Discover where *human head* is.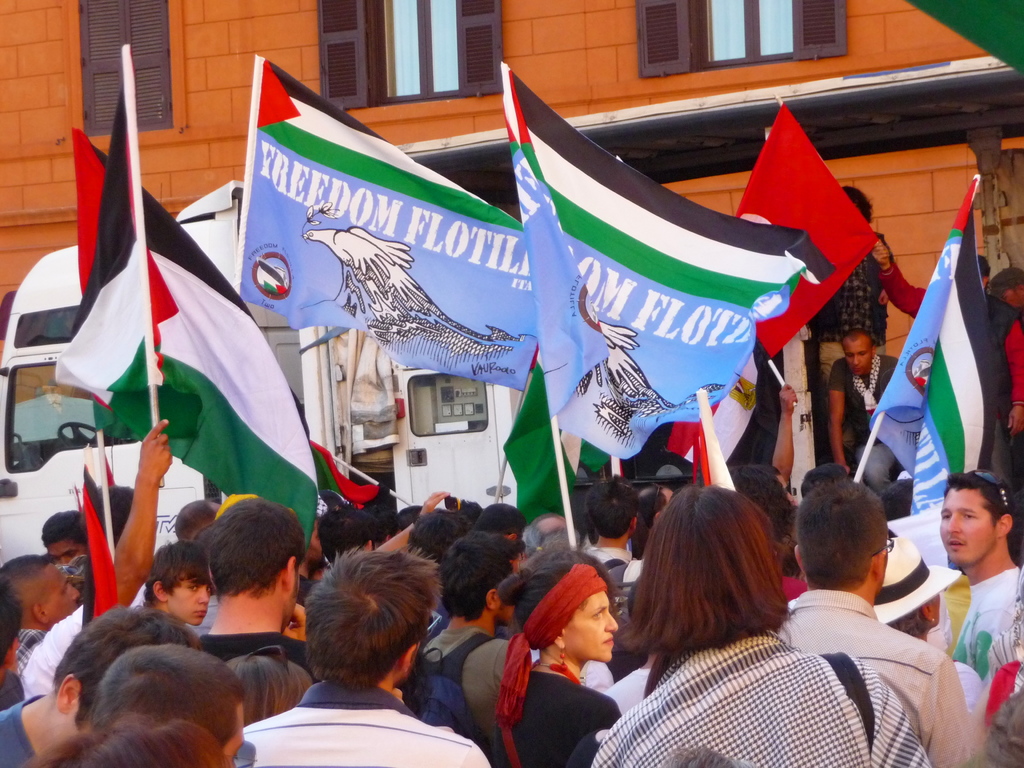
Discovered at region(797, 465, 845, 500).
